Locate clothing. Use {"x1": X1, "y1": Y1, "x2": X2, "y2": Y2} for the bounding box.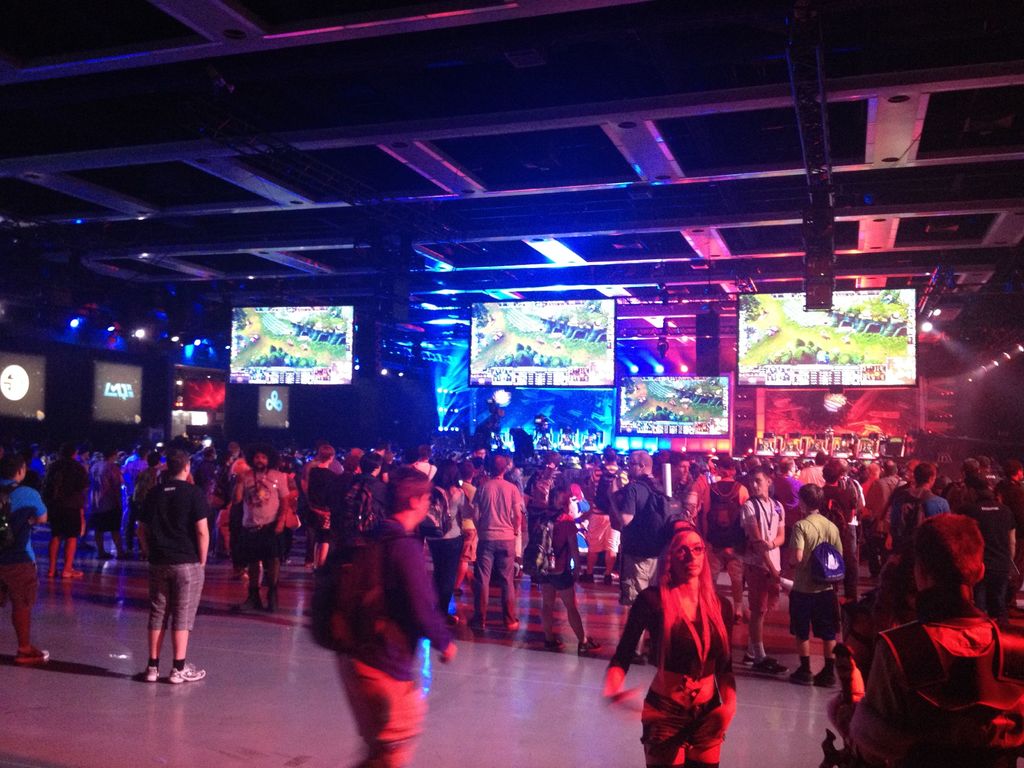
{"x1": 134, "y1": 462, "x2": 159, "y2": 522}.
